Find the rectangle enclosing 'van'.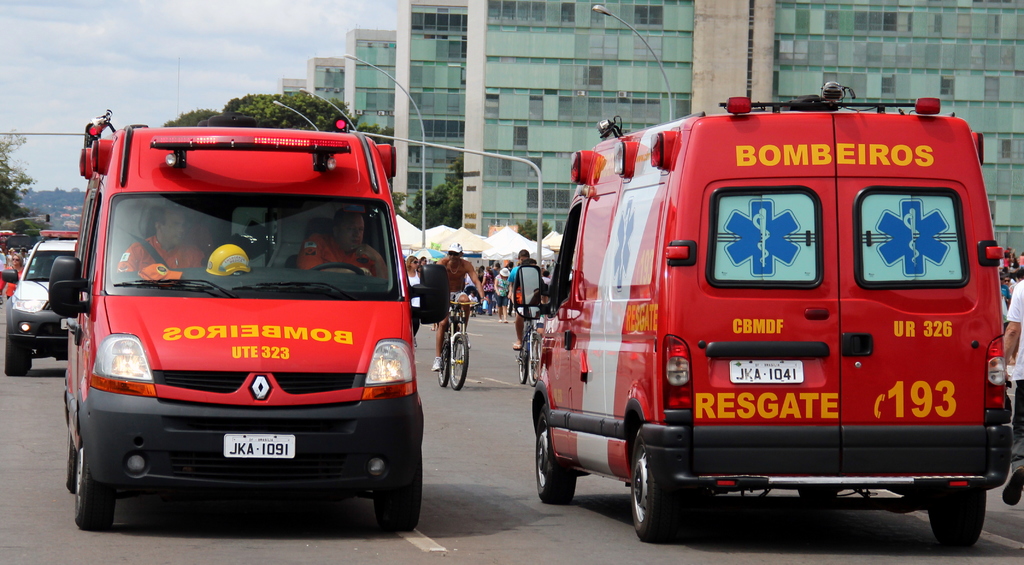
left=529, top=83, right=1016, bottom=545.
